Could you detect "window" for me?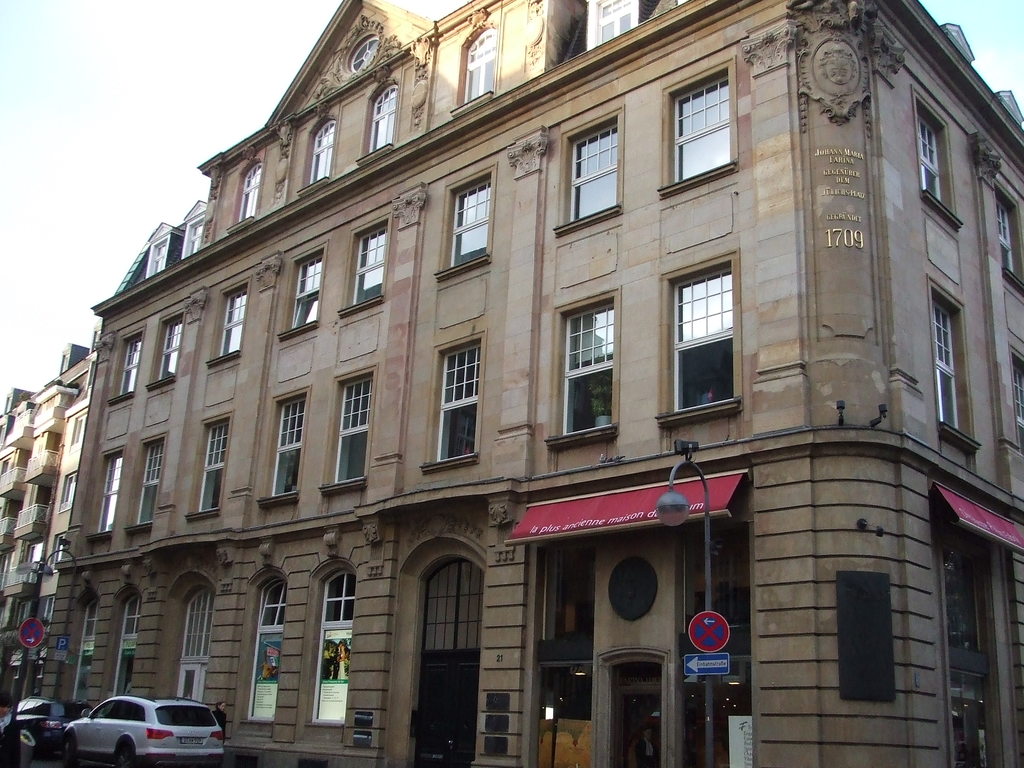
Detection result: (x1=0, y1=454, x2=14, y2=478).
